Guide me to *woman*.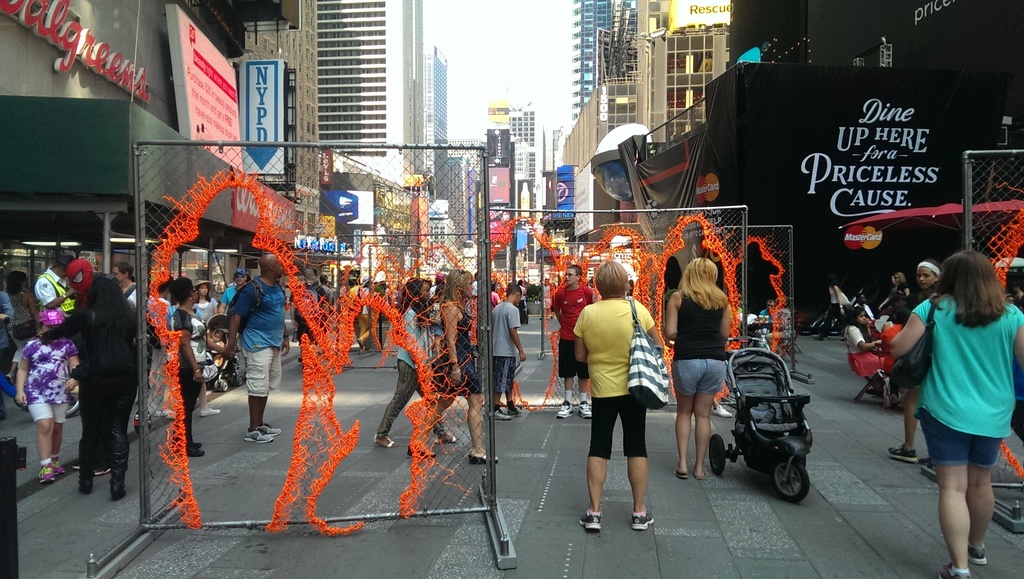
Guidance: {"left": 888, "top": 260, "right": 918, "bottom": 318}.
